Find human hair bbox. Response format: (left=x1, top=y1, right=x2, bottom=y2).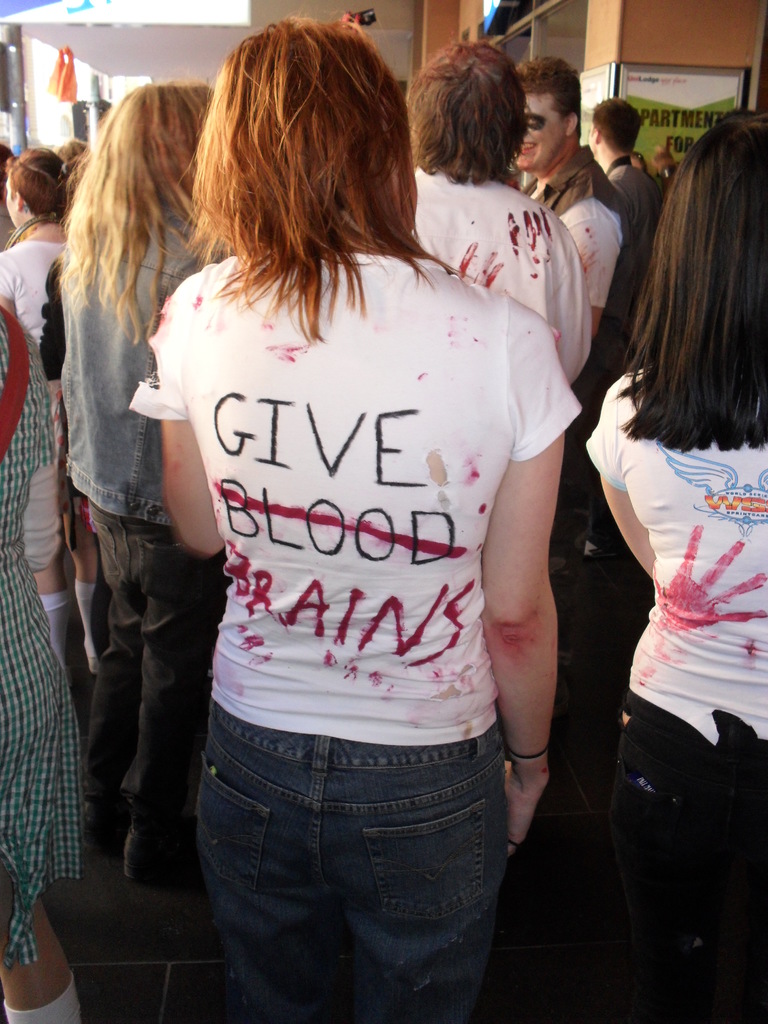
(left=616, top=101, right=763, bottom=493).
